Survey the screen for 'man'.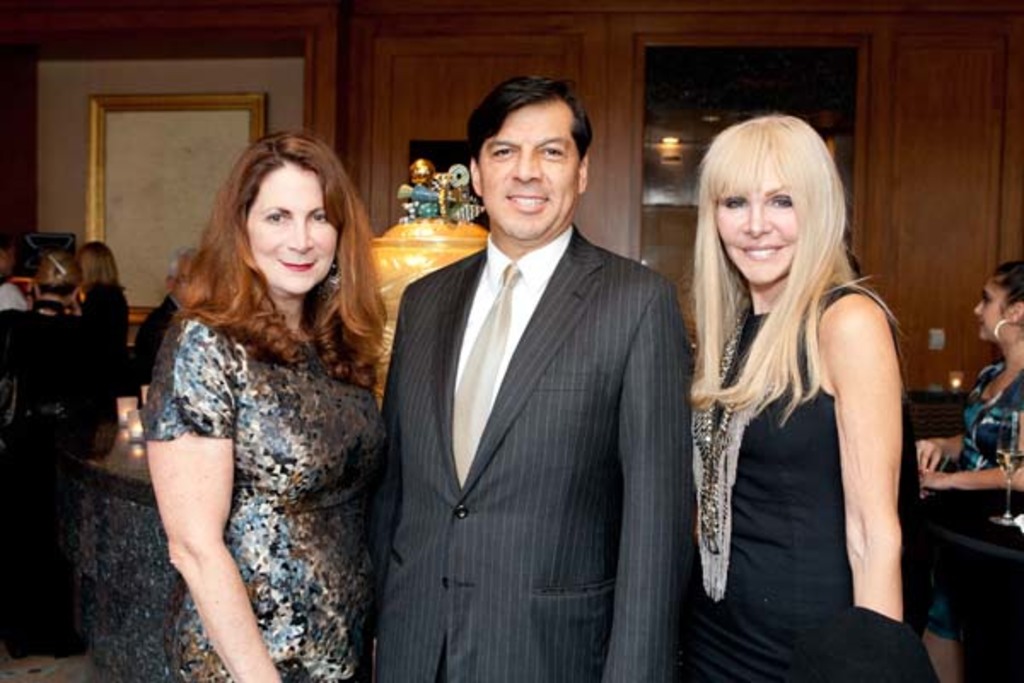
Survey found: 0:242:26:342.
